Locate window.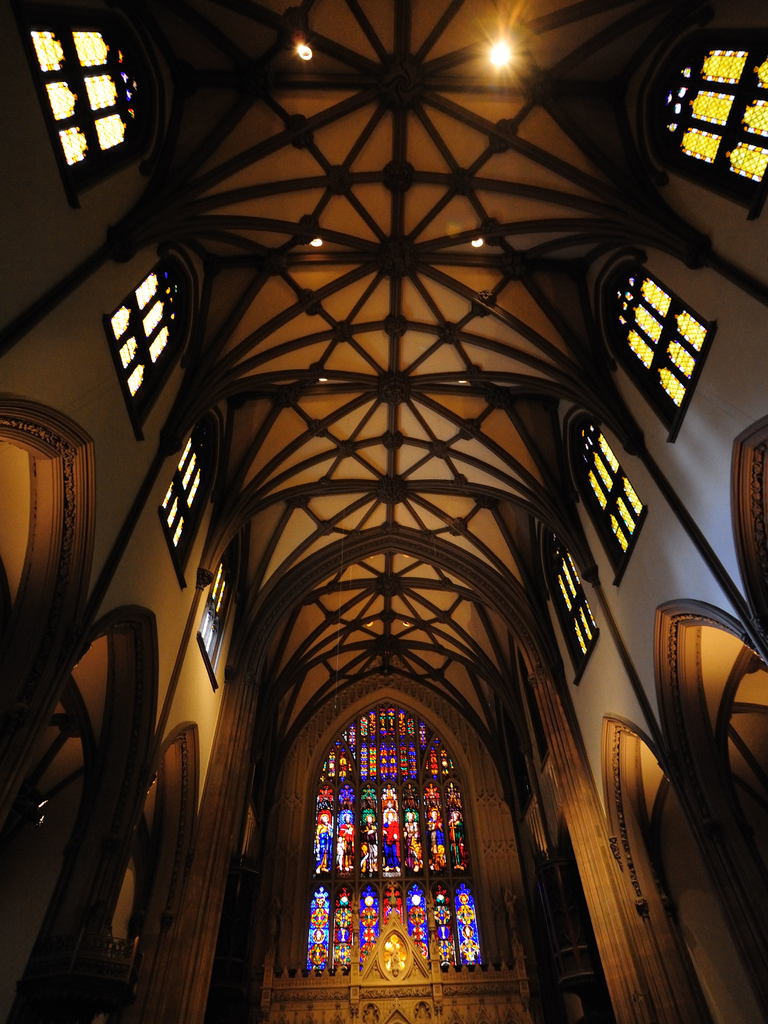
Bounding box: <bbox>605, 266, 707, 413</bbox>.
